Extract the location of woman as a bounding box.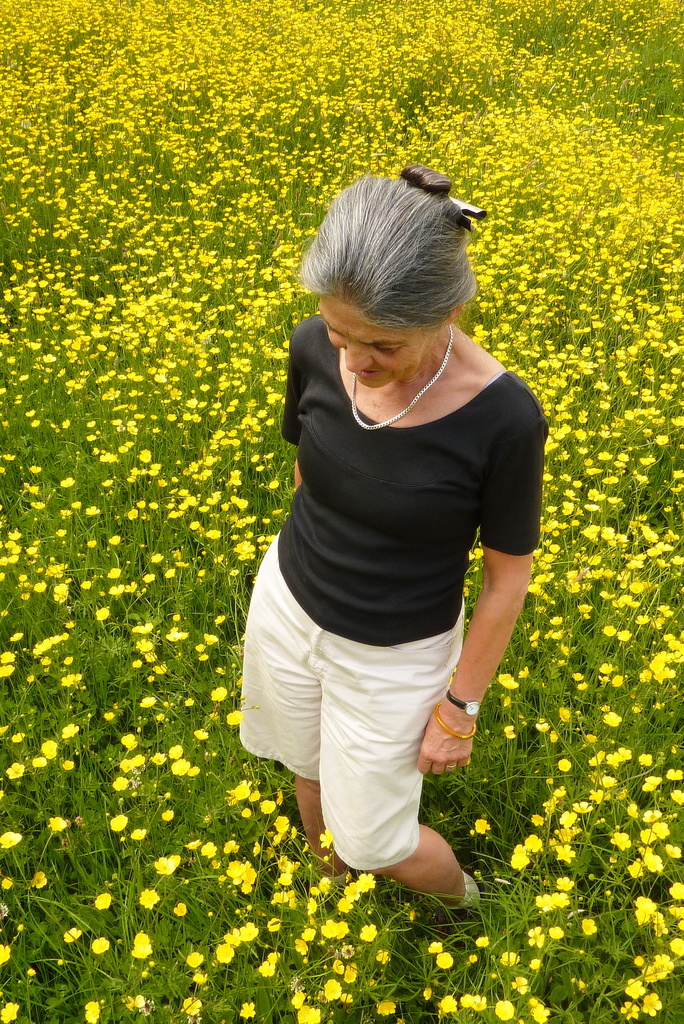
218, 163, 555, 954.
